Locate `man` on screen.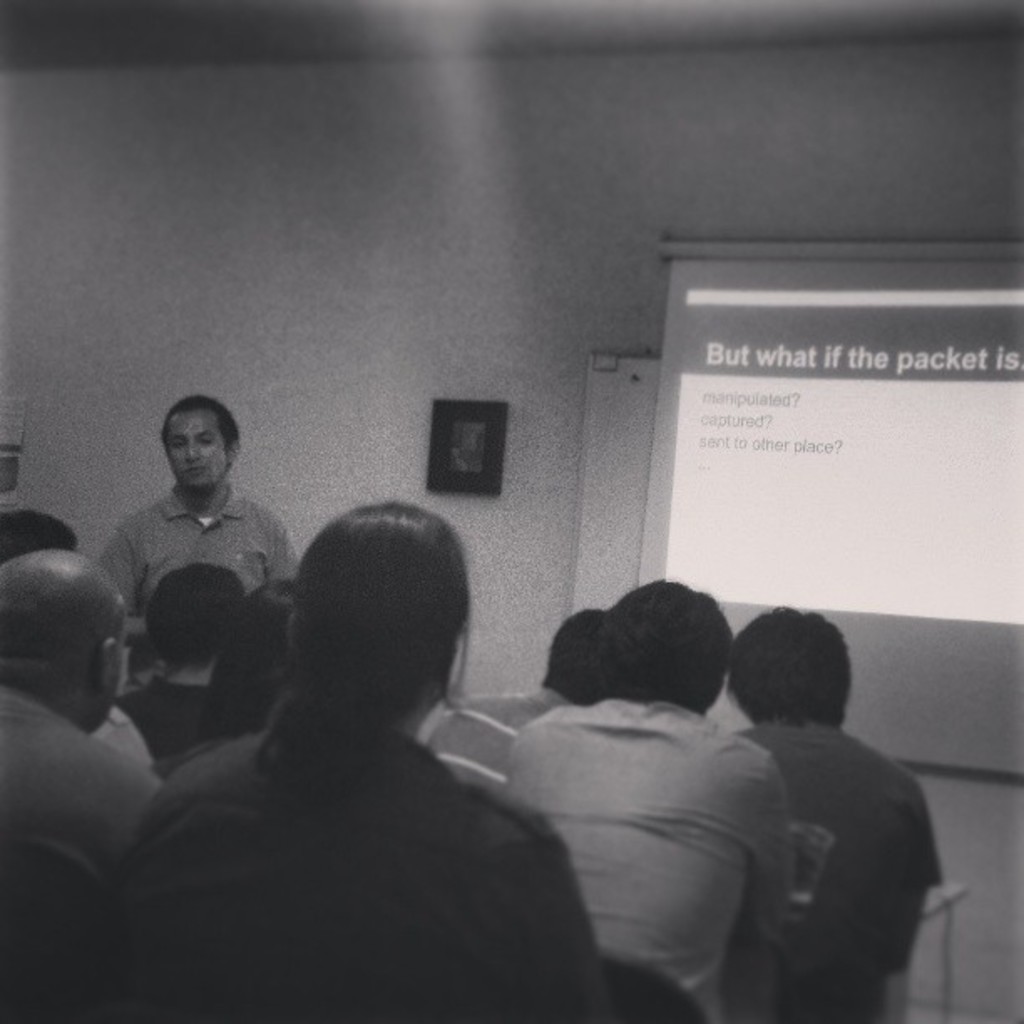
On screen at bbox=(85, 397, 308, 711).
